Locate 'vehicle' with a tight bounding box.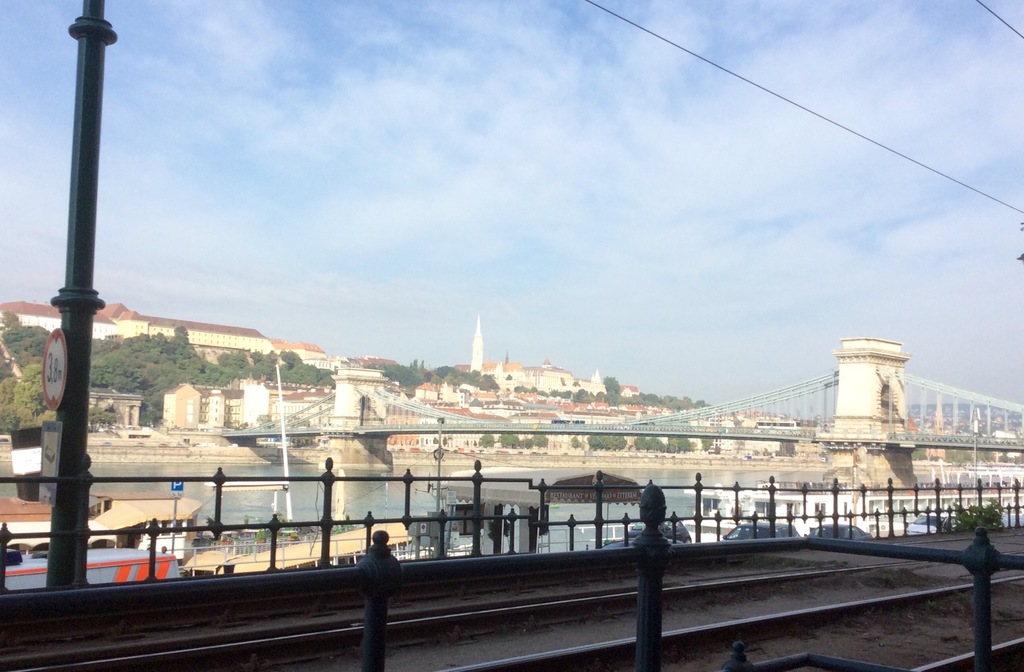
{"x1": 908, "y1": 510, "x2": 961, "y2": 537}.
